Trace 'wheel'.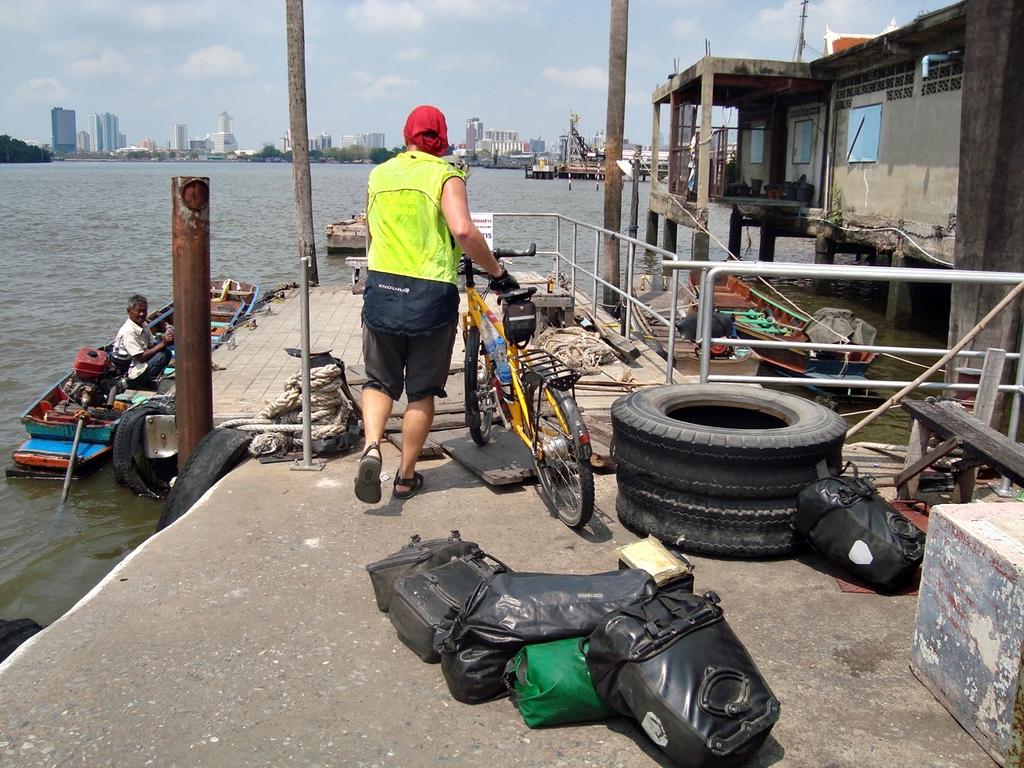
Traced to <bbox>615, 464, 839, 562</bbox>.
